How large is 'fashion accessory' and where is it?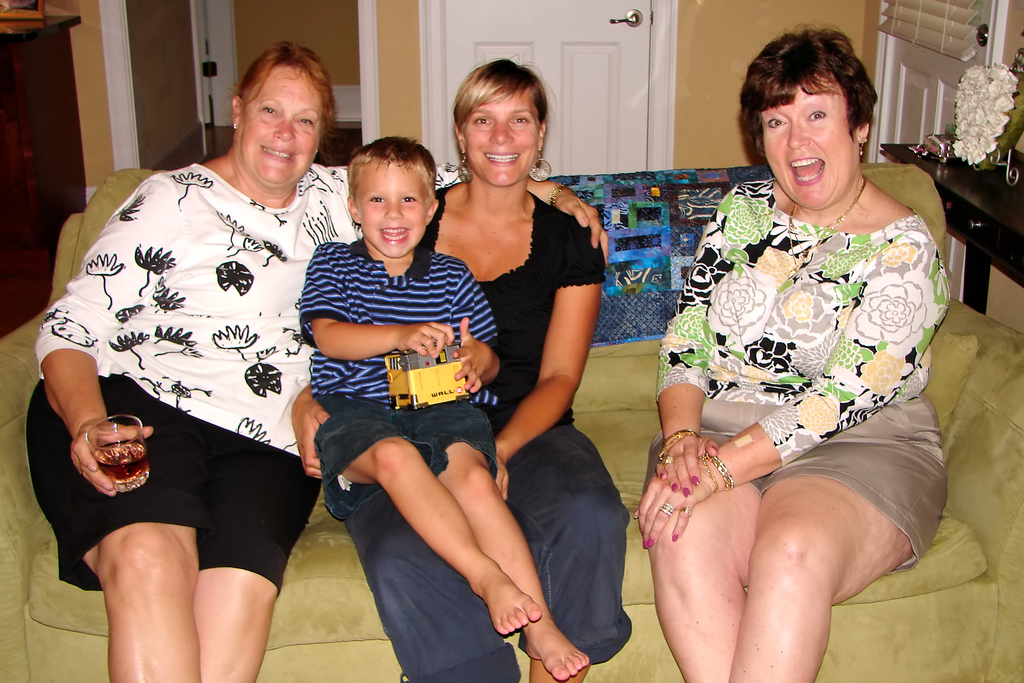
Bounding box: <box>703,456,731,491</box>.
